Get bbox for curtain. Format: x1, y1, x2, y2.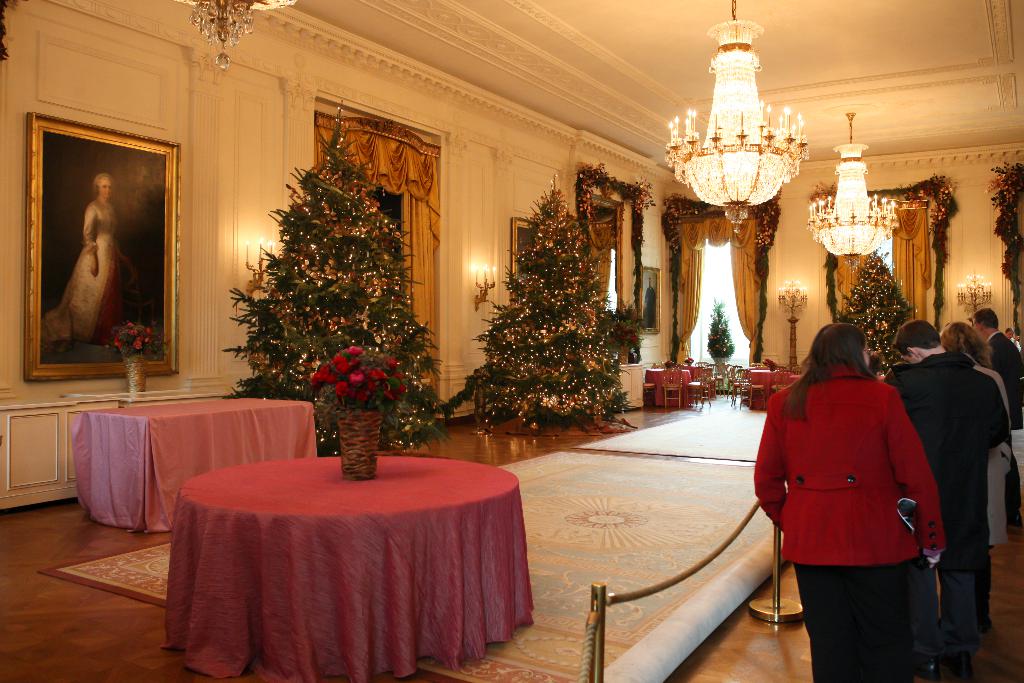
589, 207, 628, 349.
